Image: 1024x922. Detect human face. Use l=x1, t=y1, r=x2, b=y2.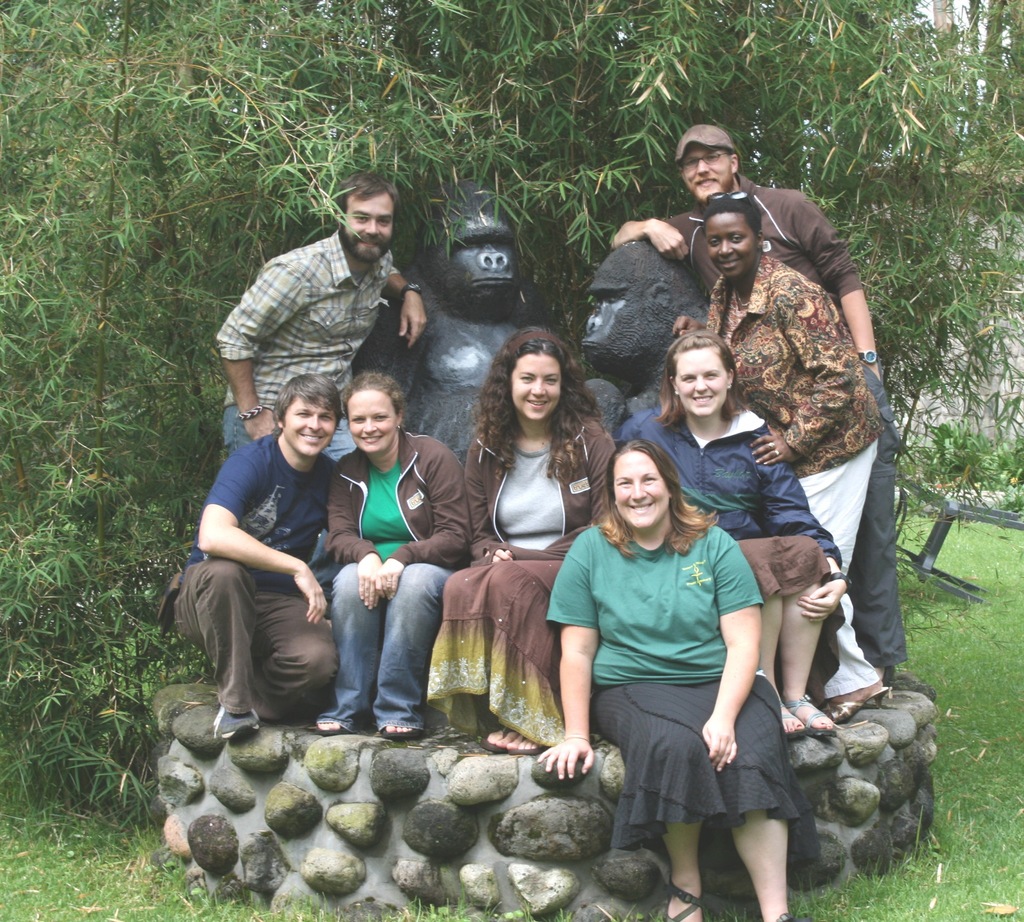
l=278, t=392, r=337, b=458.
